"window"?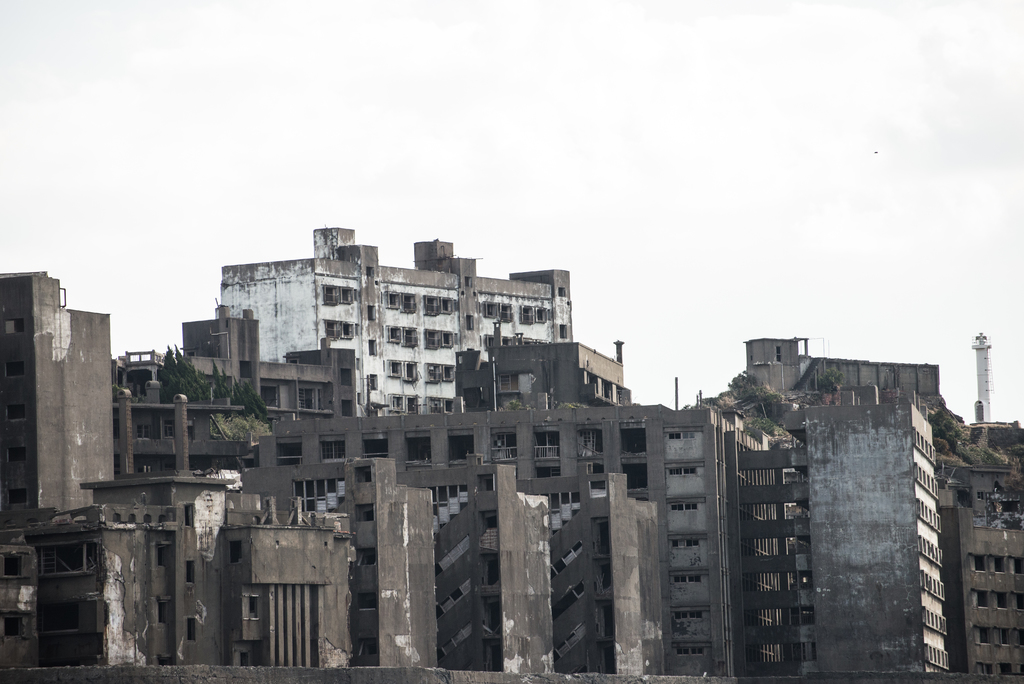
bbox=(371, 266, 376, 279)
